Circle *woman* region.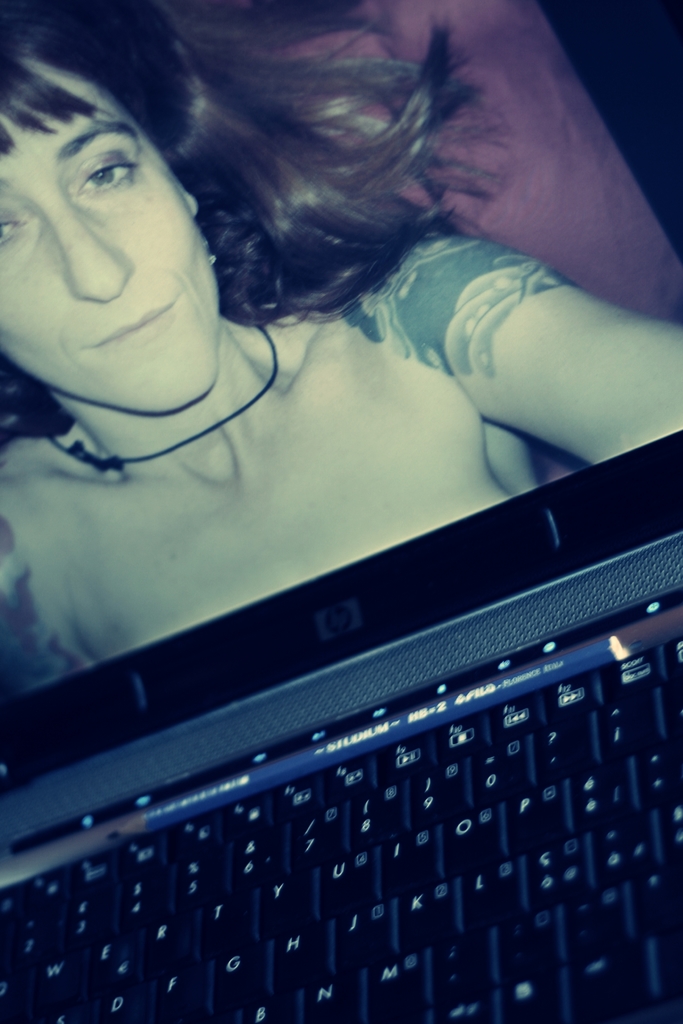
Region: box=[0, 0, 682, 729].
